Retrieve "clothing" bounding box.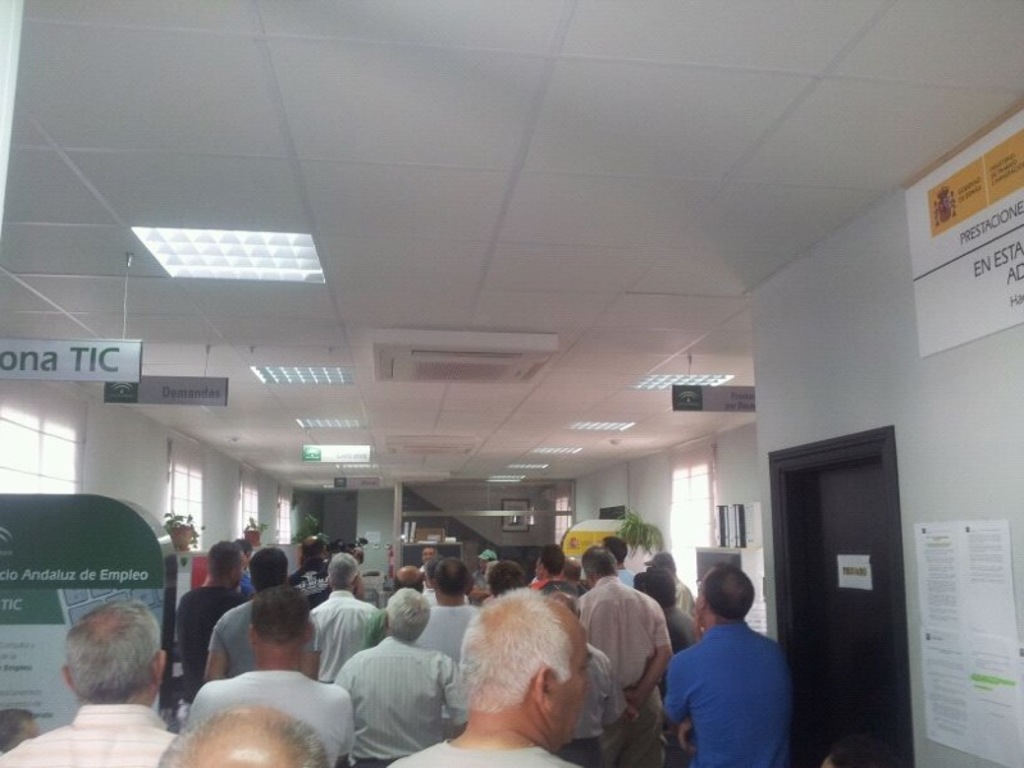
Bounding box: rect(663, 598, 698, 658).
